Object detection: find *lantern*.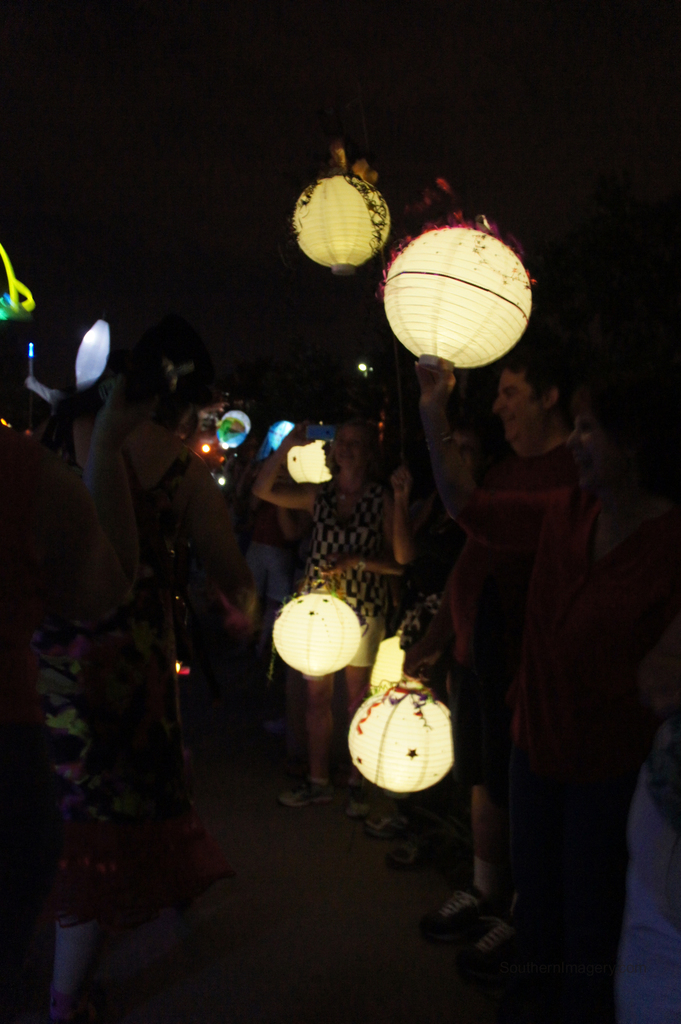
271, 582, 362, 683.
